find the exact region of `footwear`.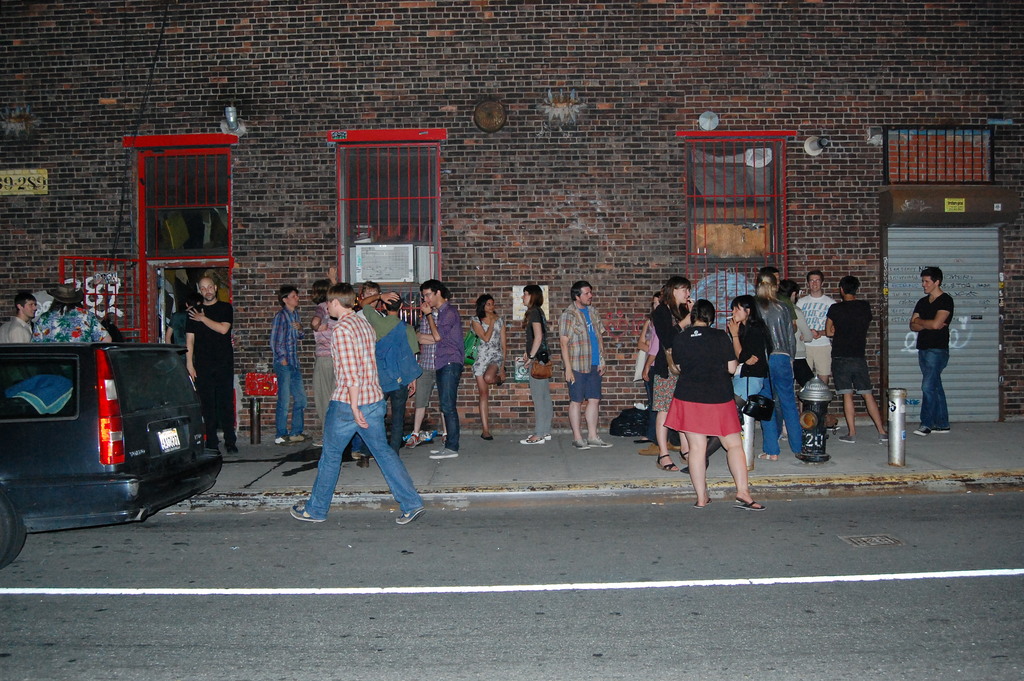
Exact region: bbox=(634, 438, 653, 442).
